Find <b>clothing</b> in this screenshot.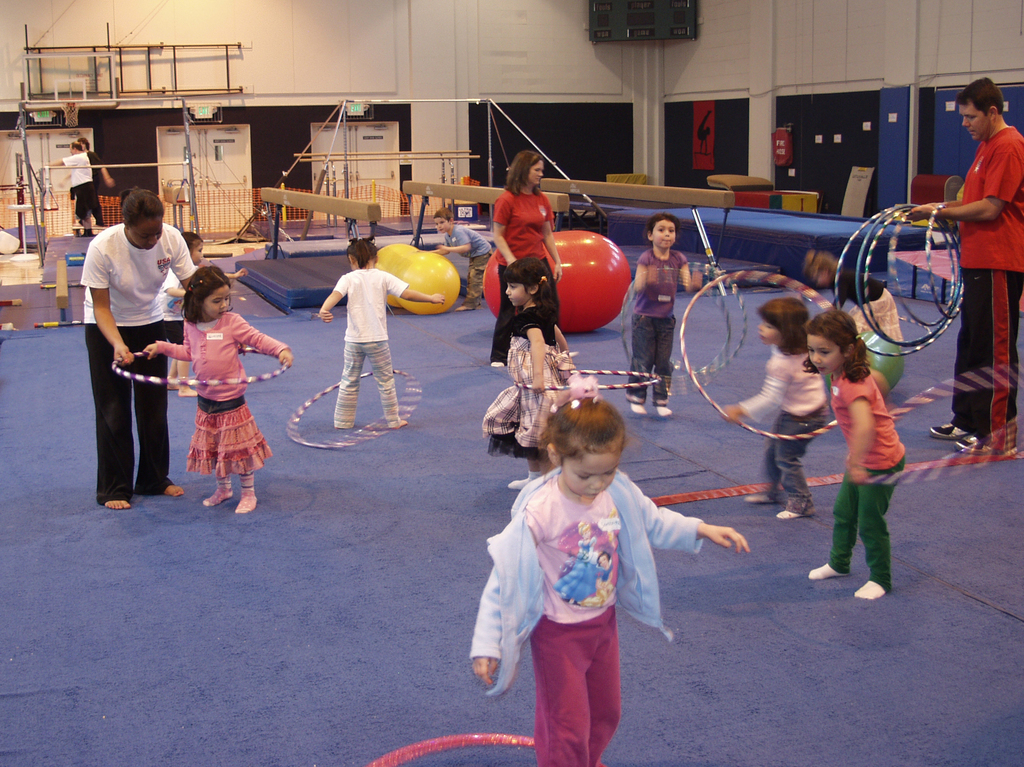
The bounding box for <b>clothing</b> is pyautogui.locateOnScreen(86, 154, 100, 182).
